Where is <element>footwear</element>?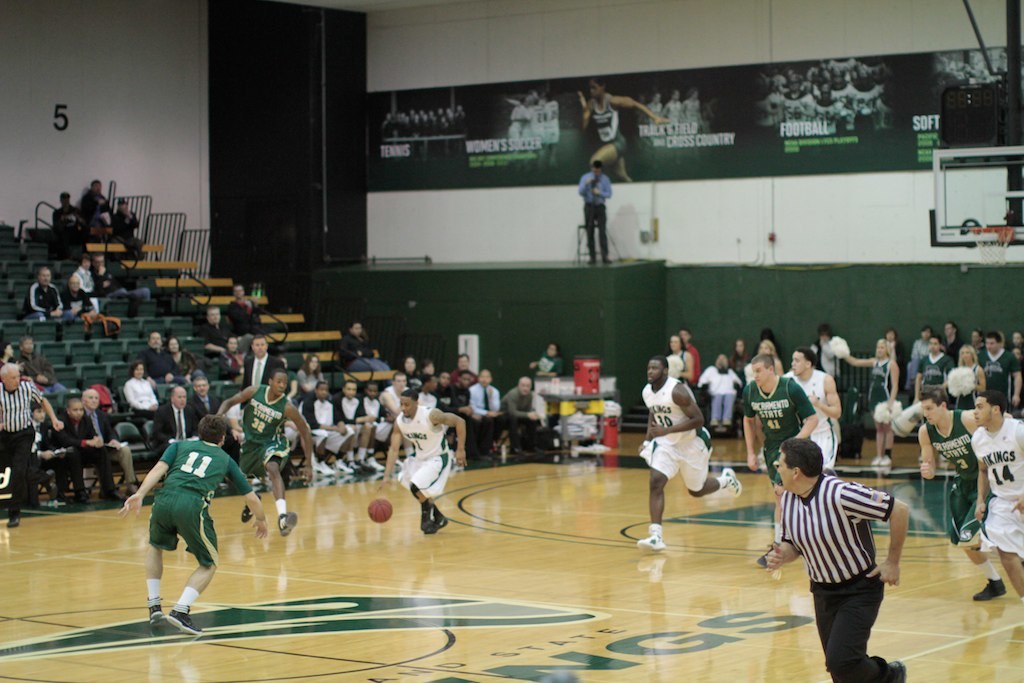
pyautogui.locateOnScreen(150, 607, 168, 639).
